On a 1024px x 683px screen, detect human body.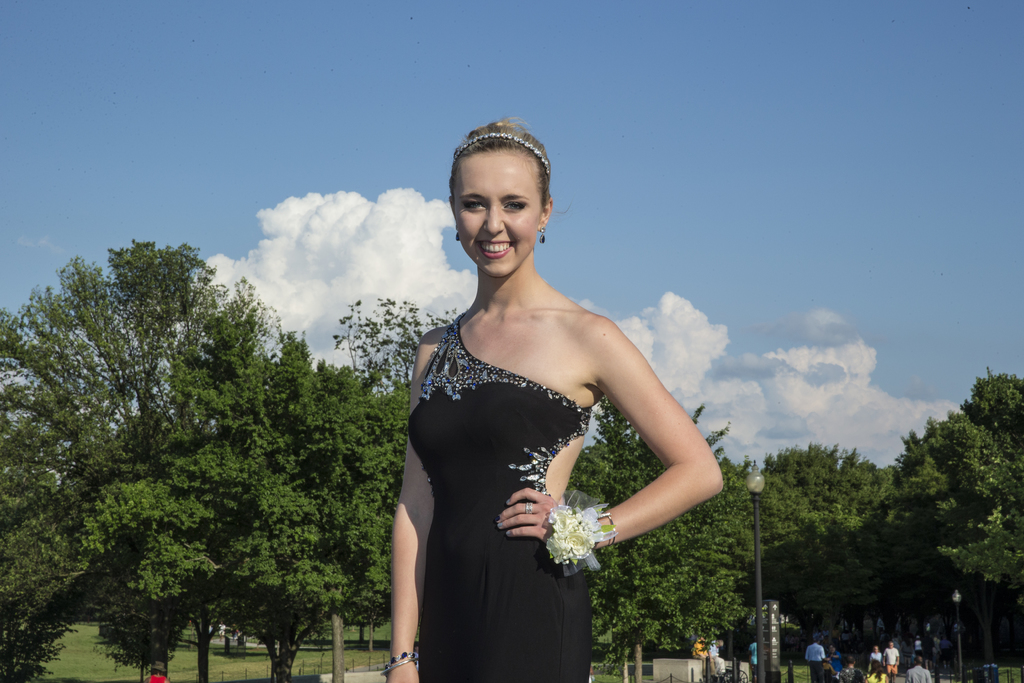
(x1=903, y1=666, x2=934, y2=682).
